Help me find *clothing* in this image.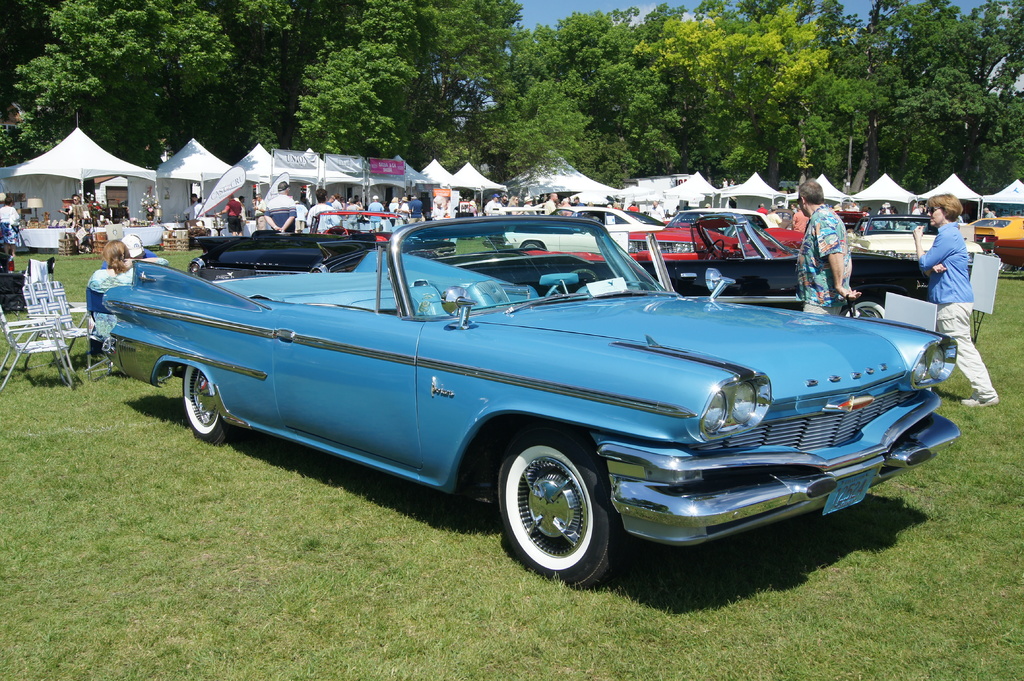
Found it: 987 209 998 227.
